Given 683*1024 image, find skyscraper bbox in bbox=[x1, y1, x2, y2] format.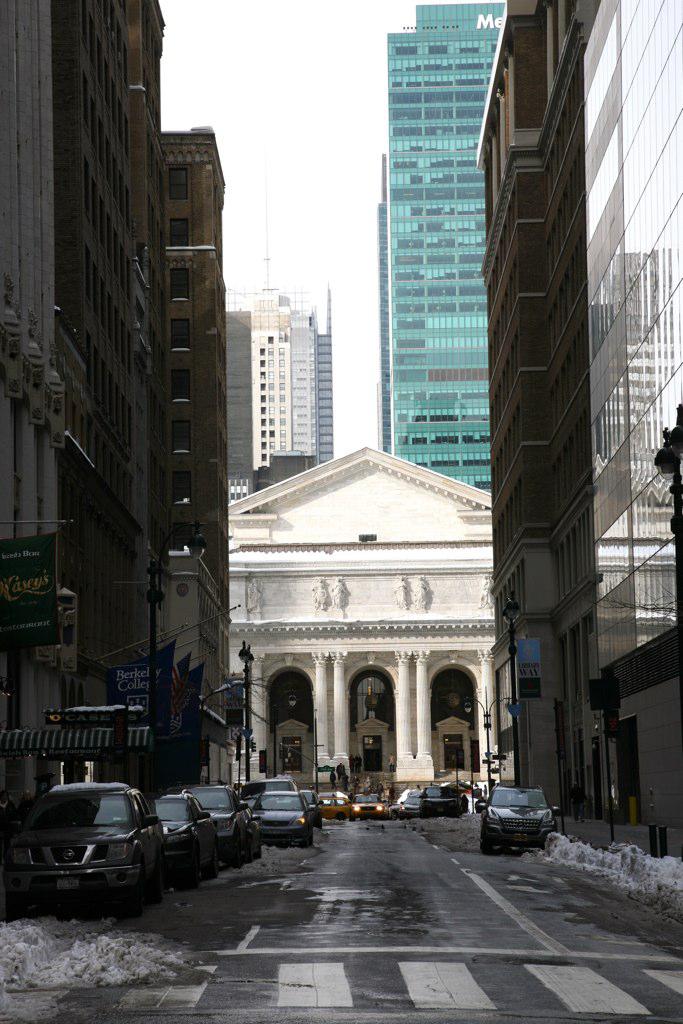
bbox=[356, 11, 540, 545].
